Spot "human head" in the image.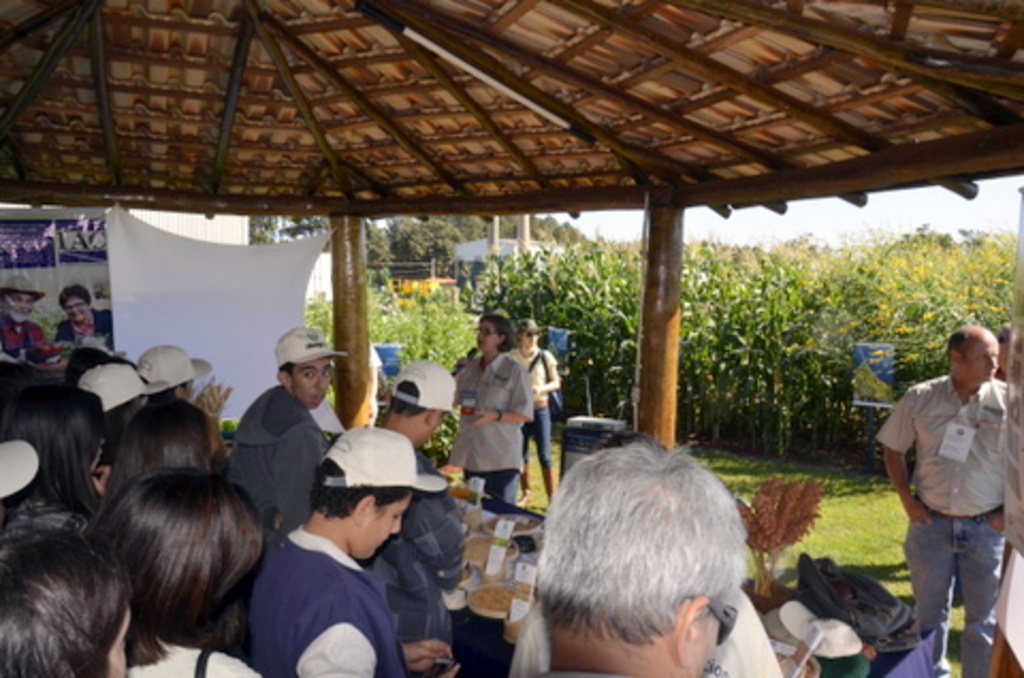
"human head" found at <region>55, 286, 96, 324</region>.
